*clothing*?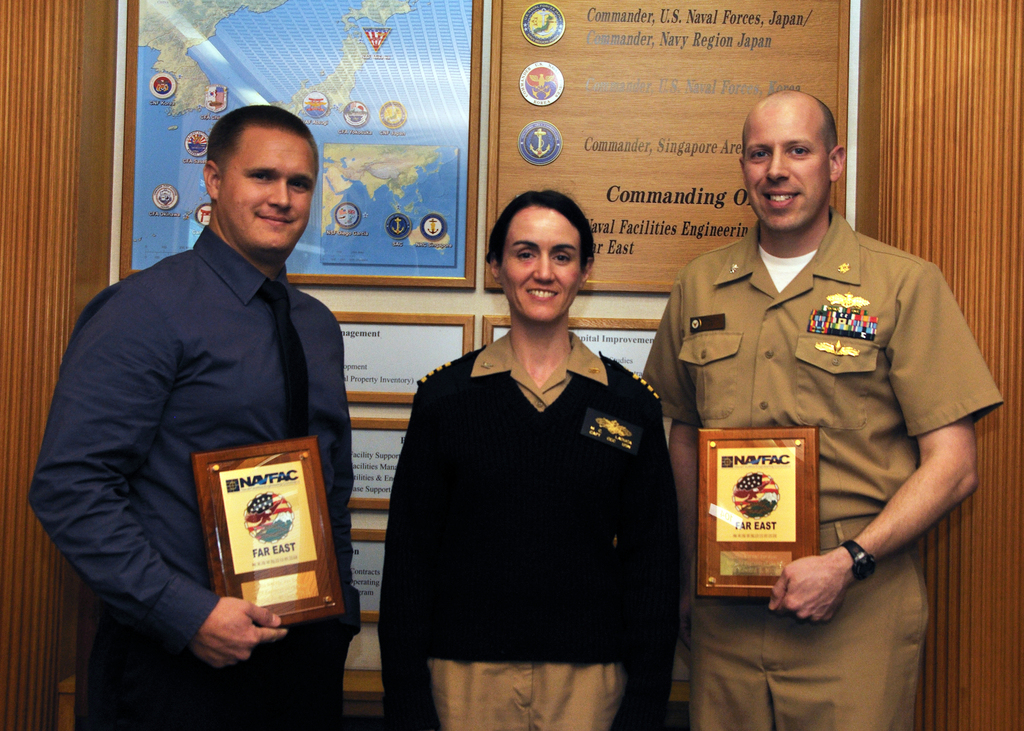
<region>643, 205, 1004, 730</region>
